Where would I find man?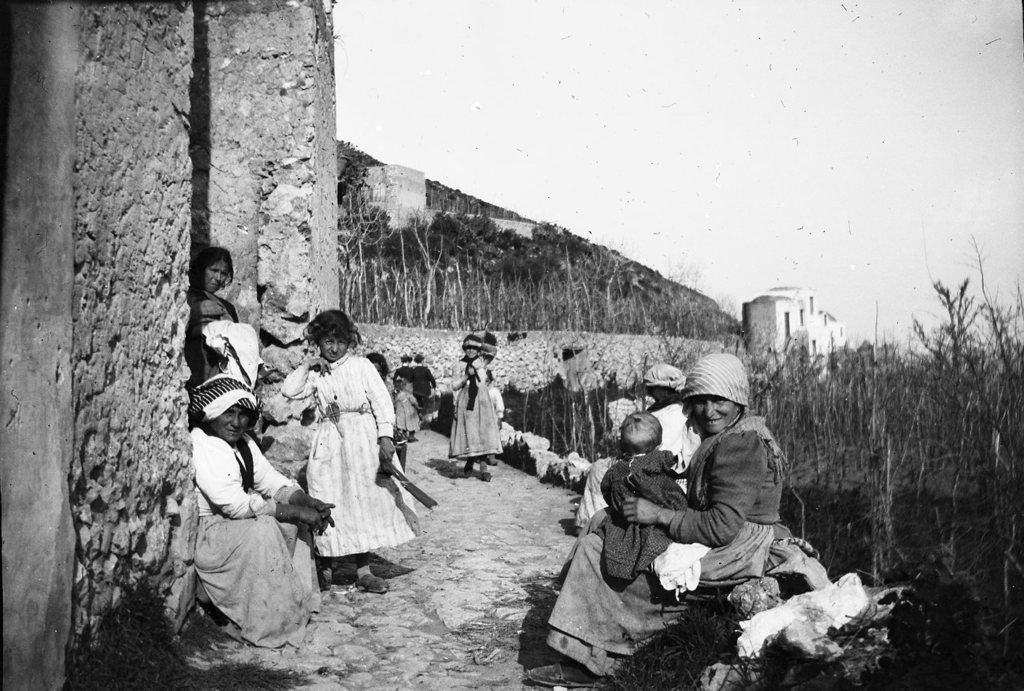
At <region>394, 355, 417, 383</region>.
